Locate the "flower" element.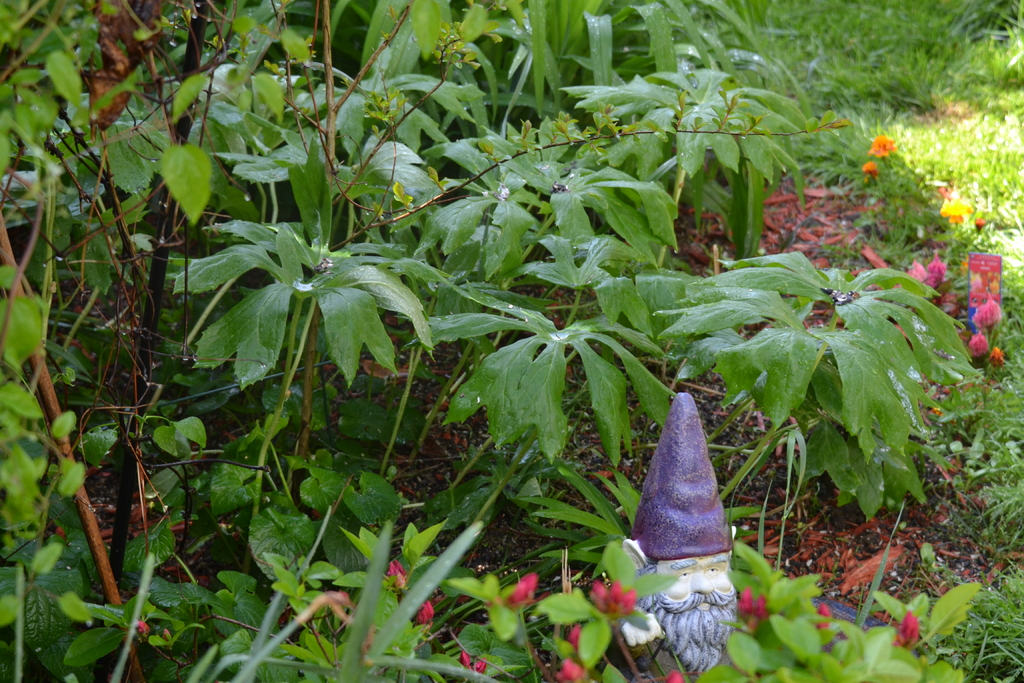
Element bbox: (left=588, top=577, right=636, bottom=613).
